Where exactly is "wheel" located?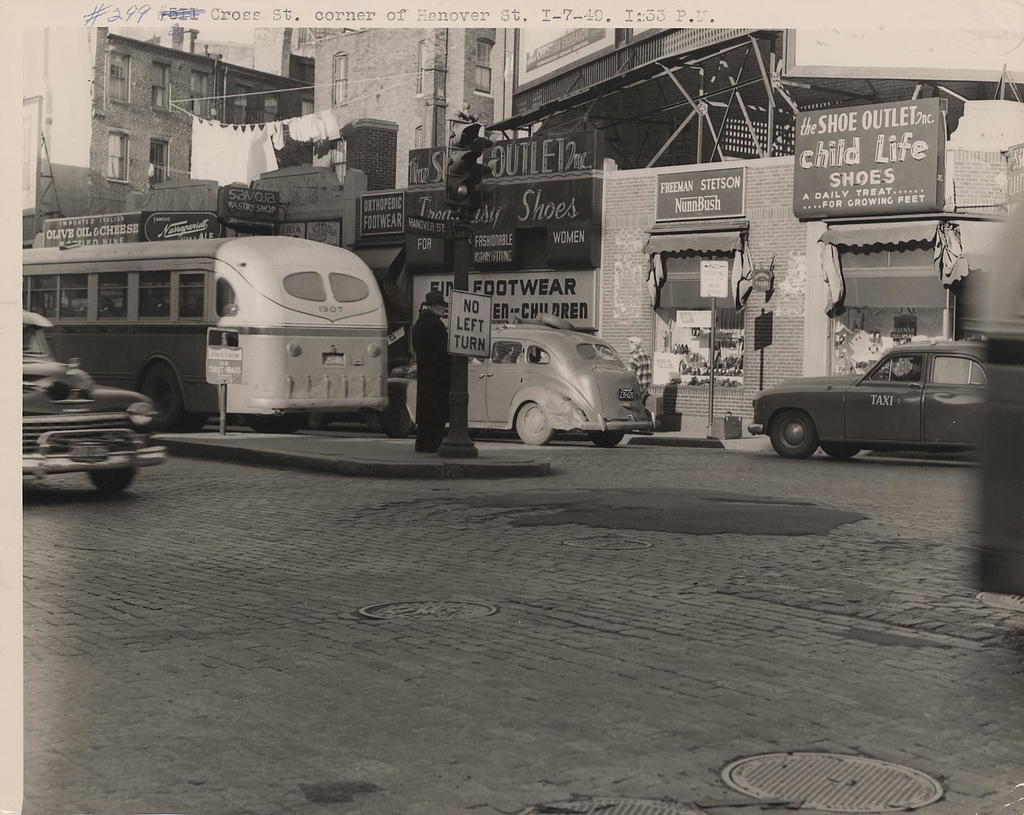
Its bounding box is bbox=(770, 409, 821, 459).
